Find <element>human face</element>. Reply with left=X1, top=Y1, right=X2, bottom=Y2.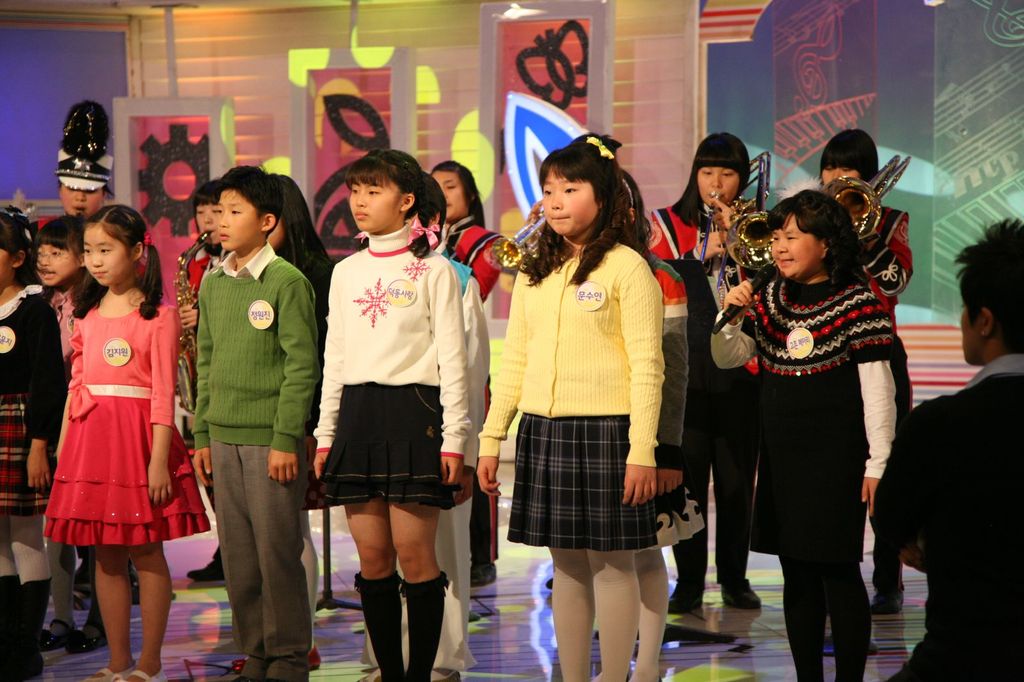
left=194, top=206, right=219, bottom=249.
